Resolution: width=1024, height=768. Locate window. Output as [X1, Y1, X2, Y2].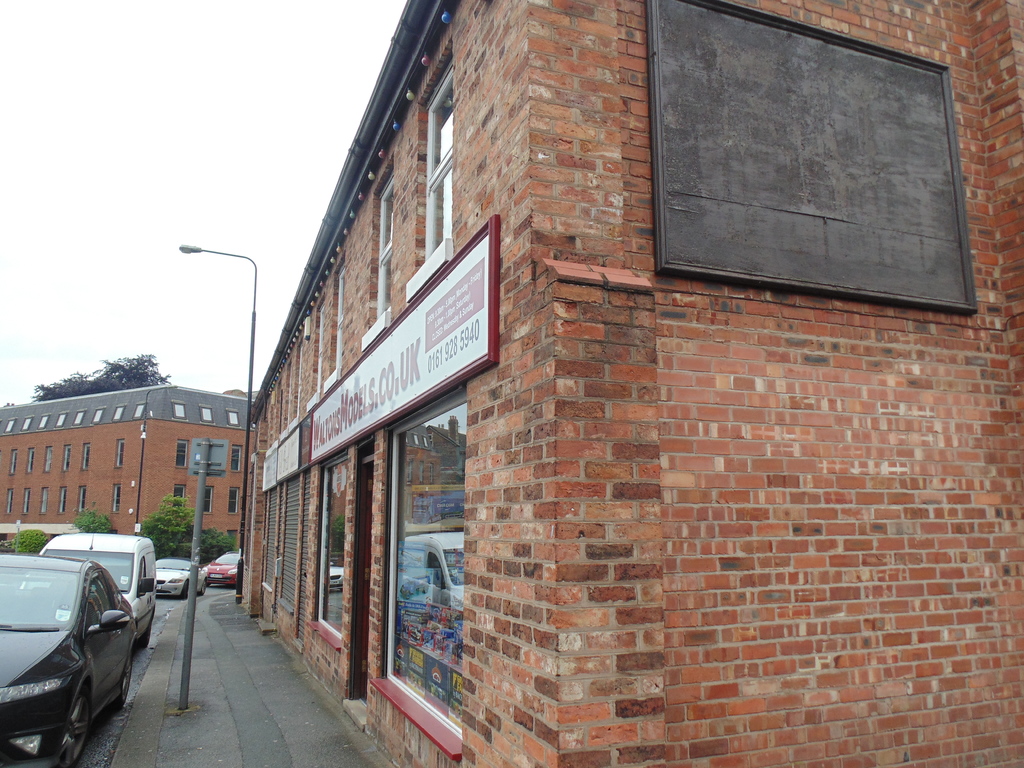
[92, 406, 106, 424].
